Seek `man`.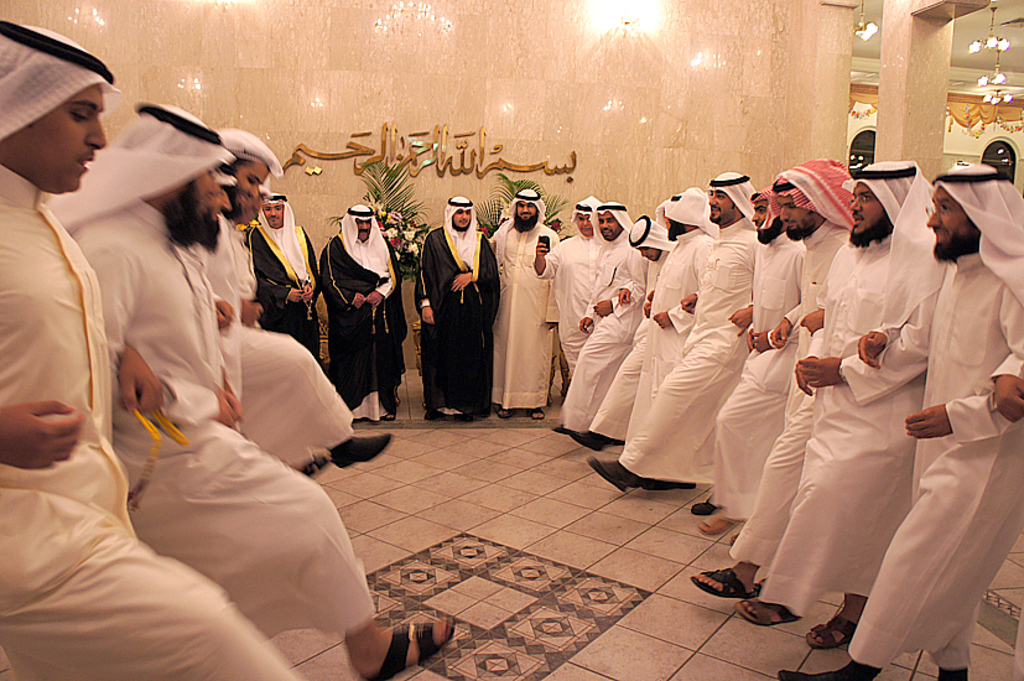
bbox=(489, 198, 570, 430).
